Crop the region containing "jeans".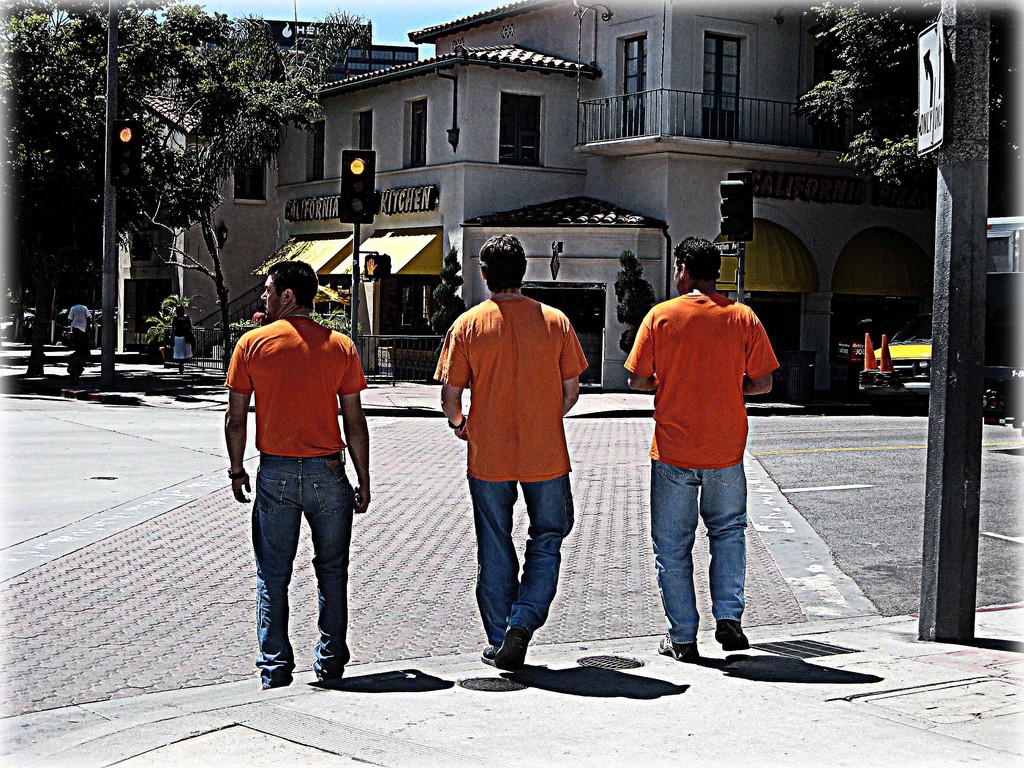
Crop region: <box>240,470,362,696</box>.
